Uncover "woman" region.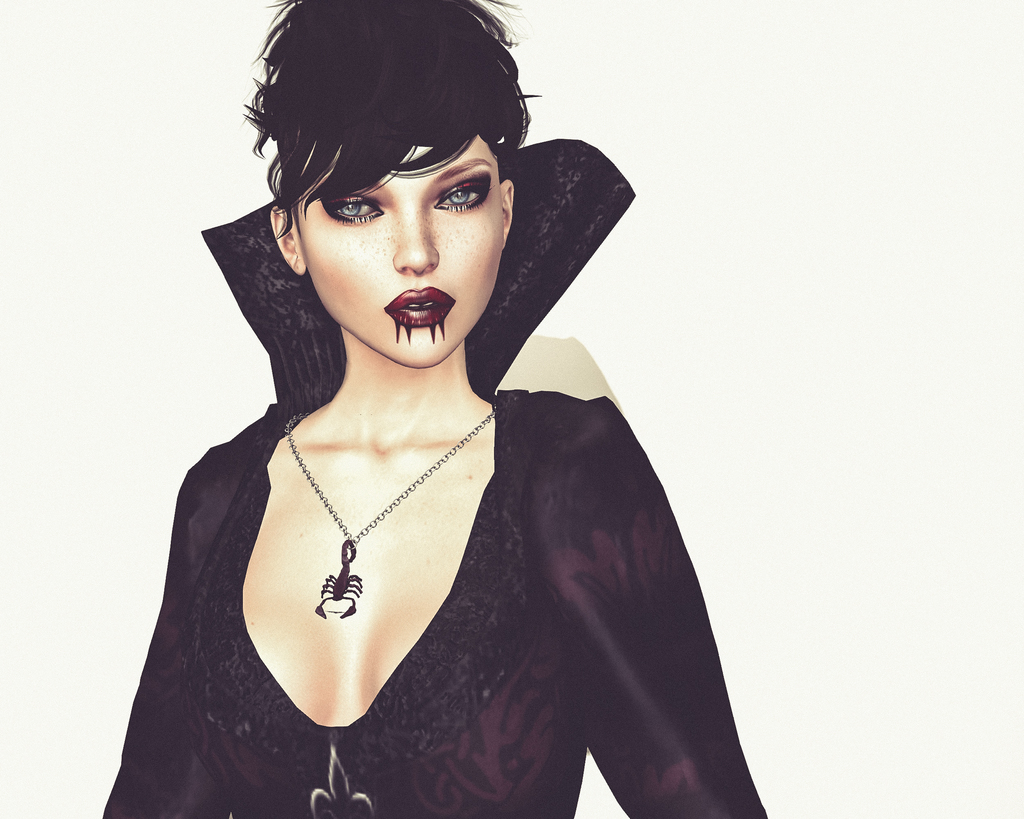
Uncovered: pyautogui.locateOnScreen(83, 16, 766, 817).
